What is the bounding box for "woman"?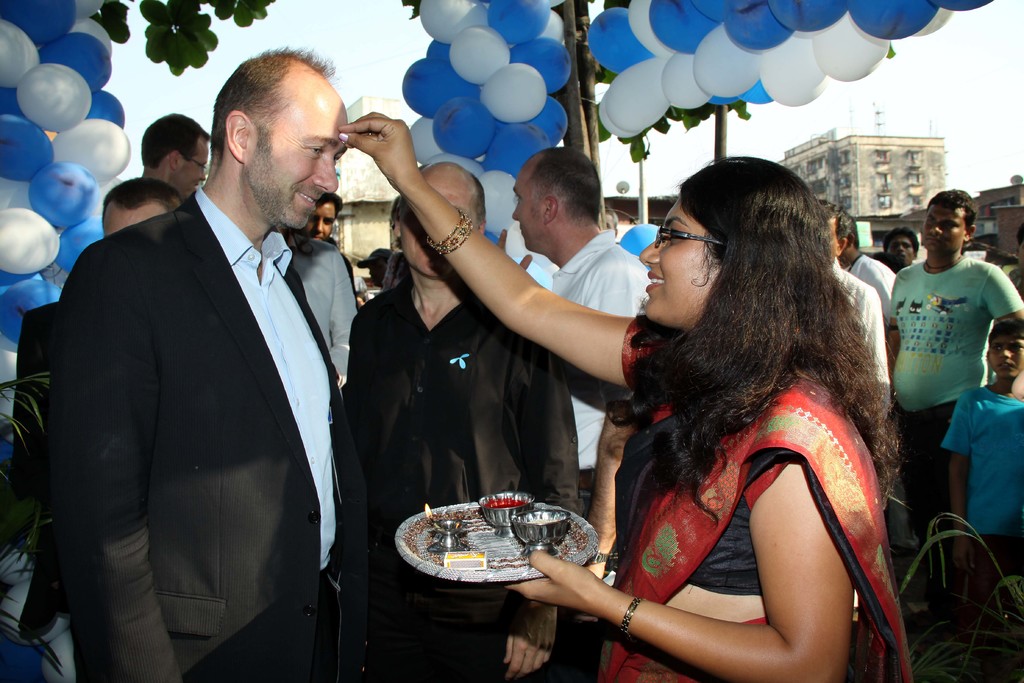
x1=422 y1=164 x2=880 y2=679.
